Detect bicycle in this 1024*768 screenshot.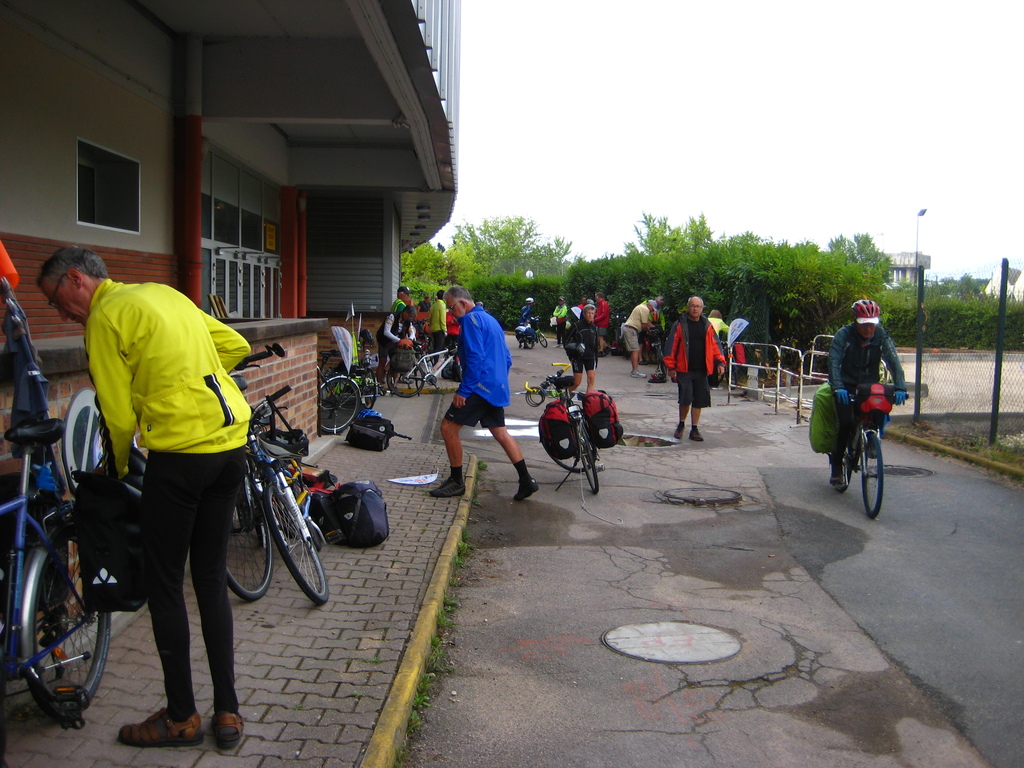
Detection: Rect(525, 316, 548, 349).
